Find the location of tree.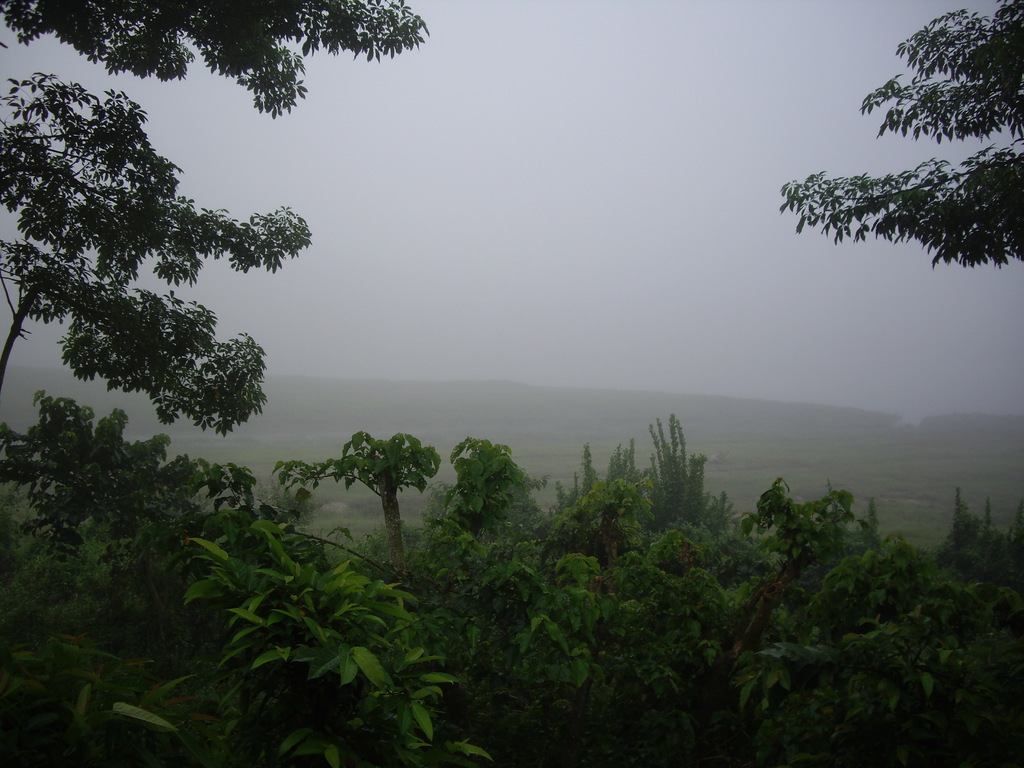
Location: {"x1": 0, "y1": 0, "x2": 429, "y2": 118}.
